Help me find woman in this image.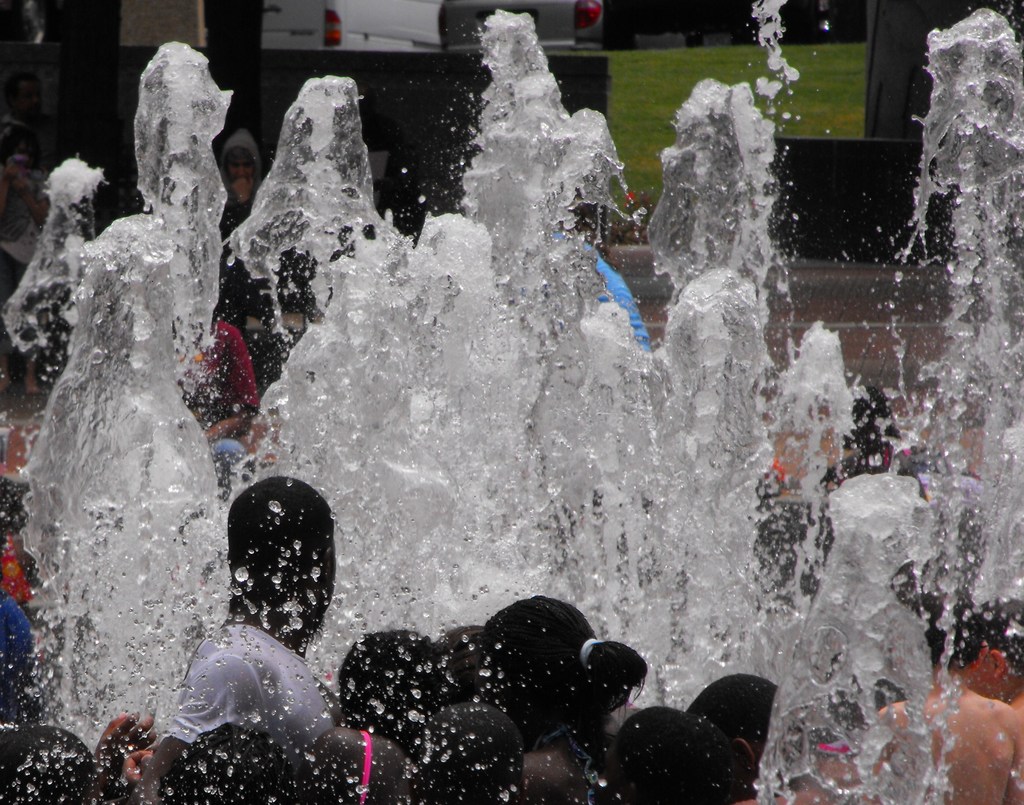
Found it: 476:593:651:804.
